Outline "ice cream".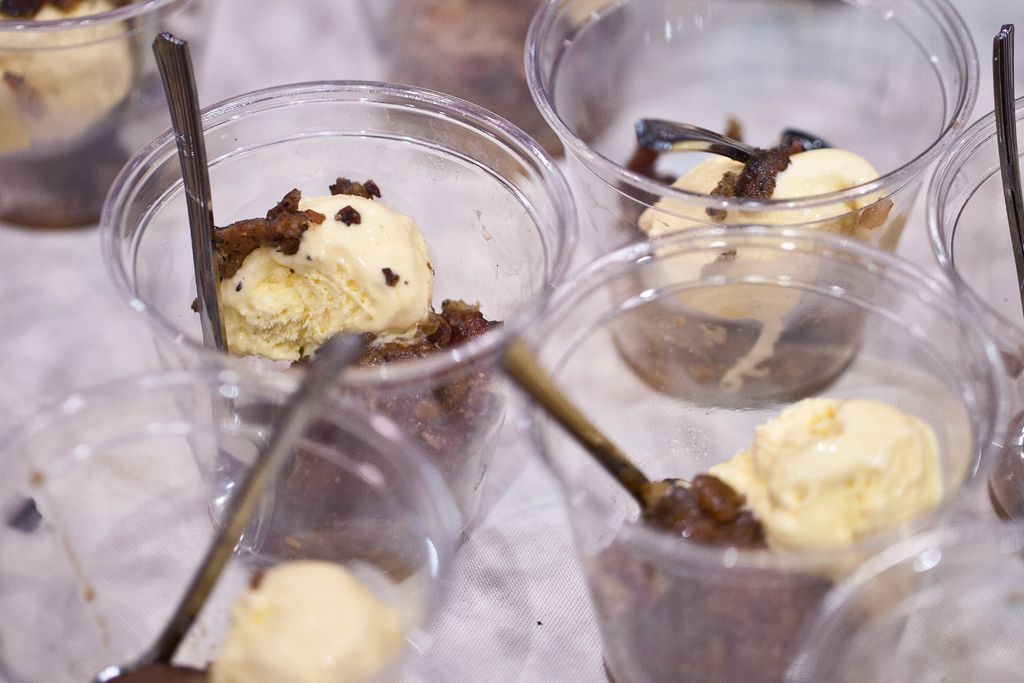
Outline: <bbox>632, 150, 889, 338</bbox>.
